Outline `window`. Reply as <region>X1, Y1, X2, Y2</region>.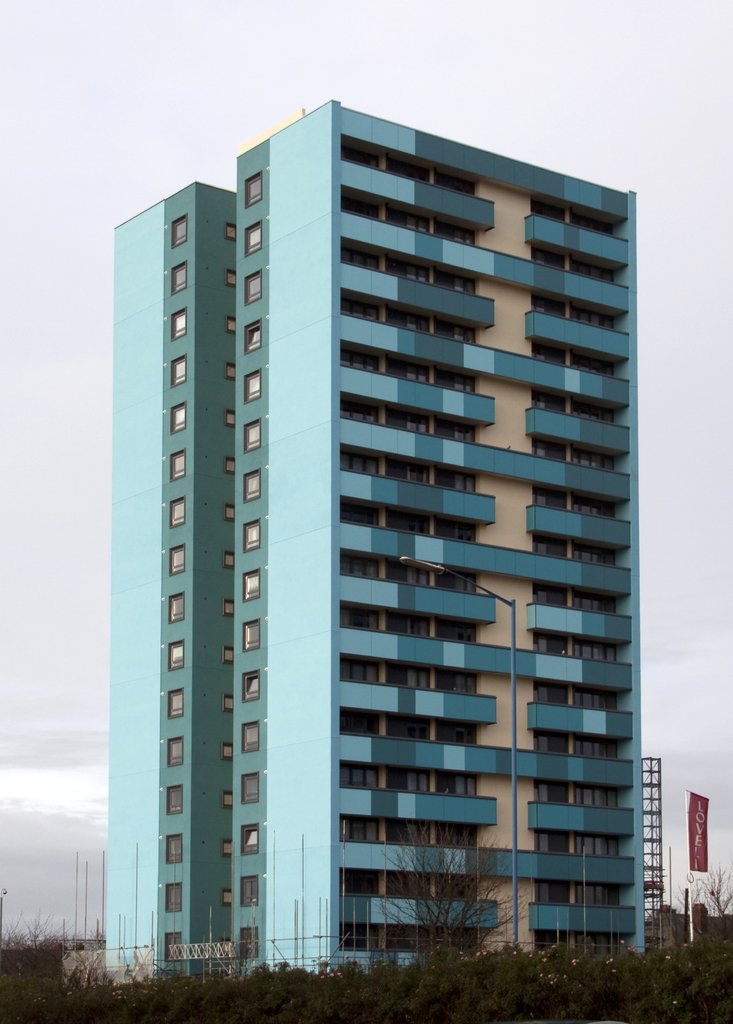
<region>340, 607, 380, 629</region>.
